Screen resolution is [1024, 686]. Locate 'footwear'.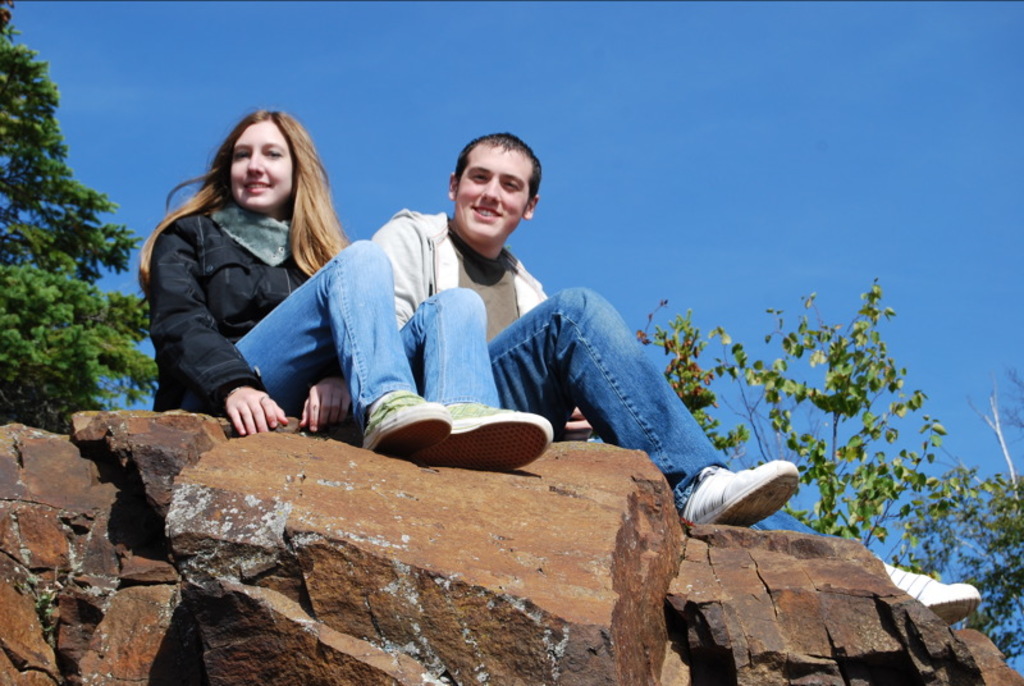
box(675, 468, 803, 535).
